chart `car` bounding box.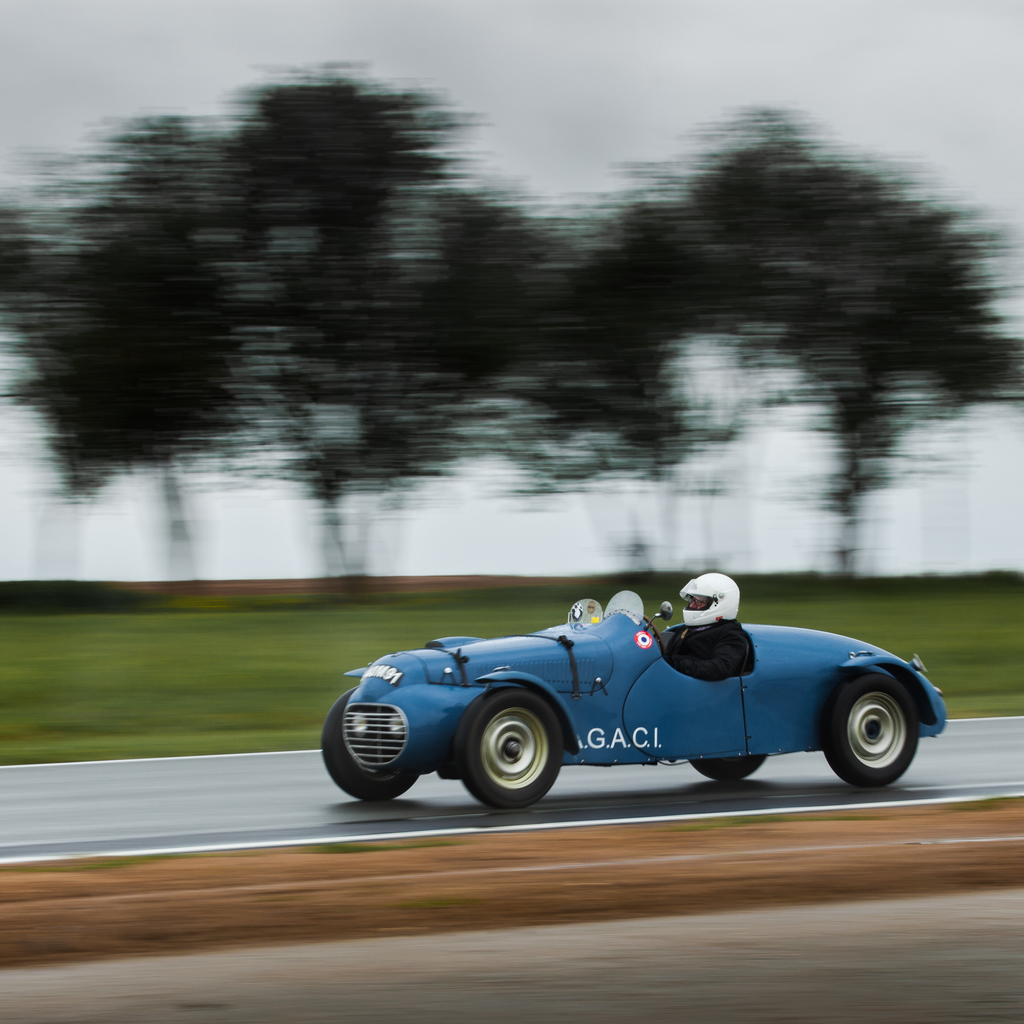
Charted: (317,573,924,814).
